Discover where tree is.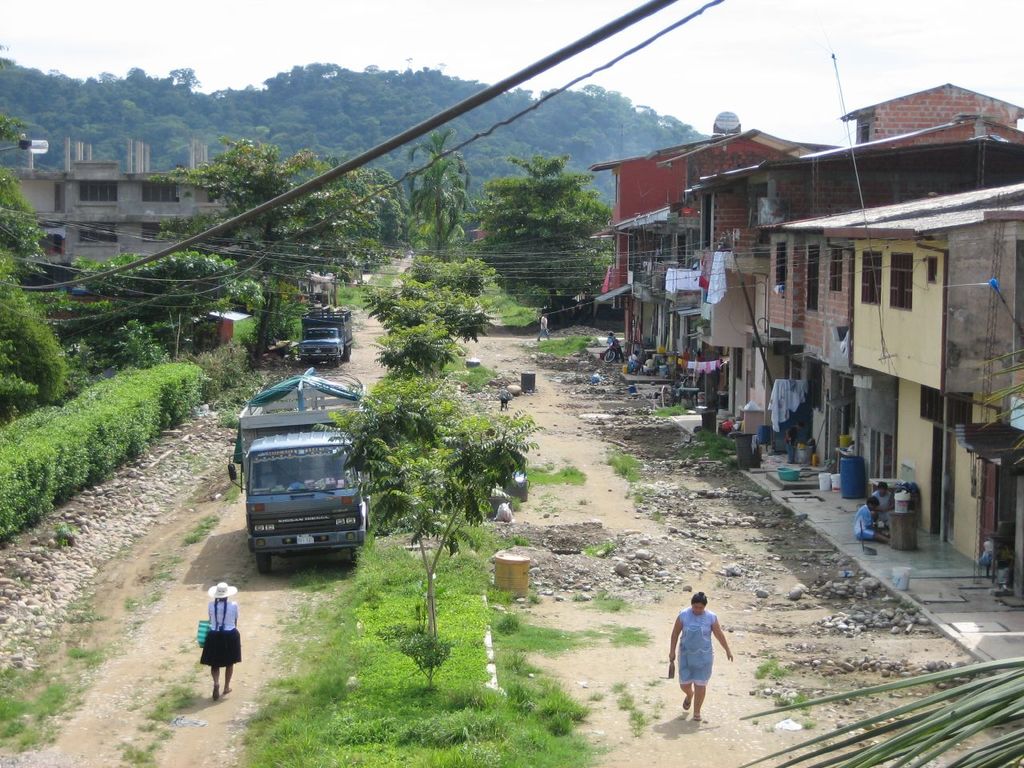
Discovered at box=[472, 152, 614, 318].
